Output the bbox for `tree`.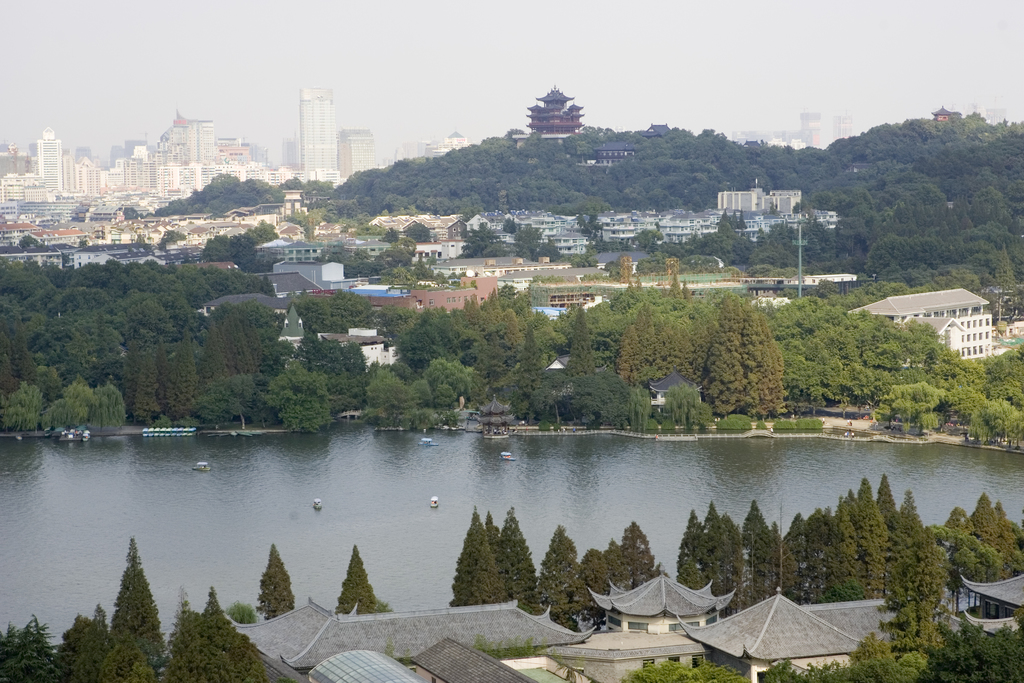
select_region(182, 298, 290, 375).
